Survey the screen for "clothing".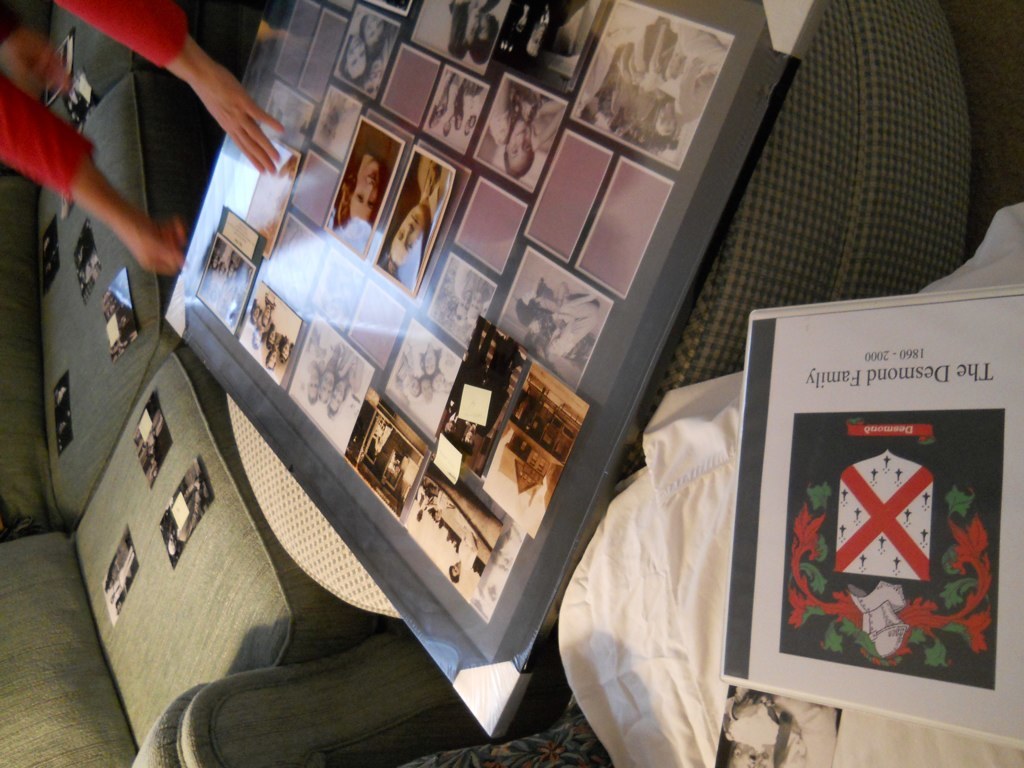
Survey found: 436:375:460:411.
